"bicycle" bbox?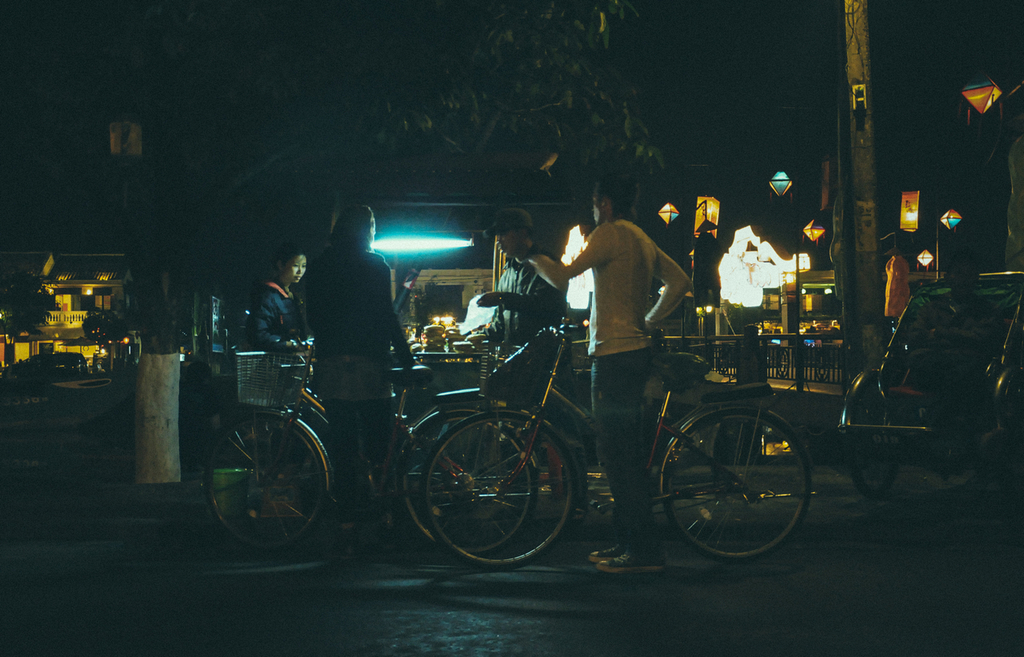
box=[202, 326, 538, 551]
